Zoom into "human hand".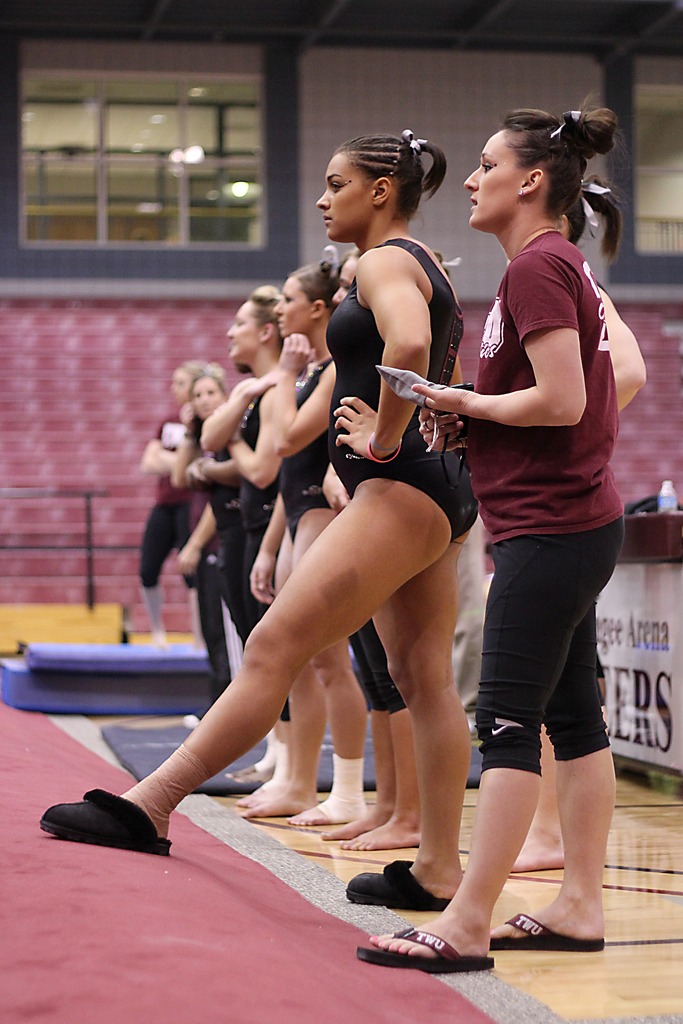
Zoom target: box=[323, 463, 349, 514].
